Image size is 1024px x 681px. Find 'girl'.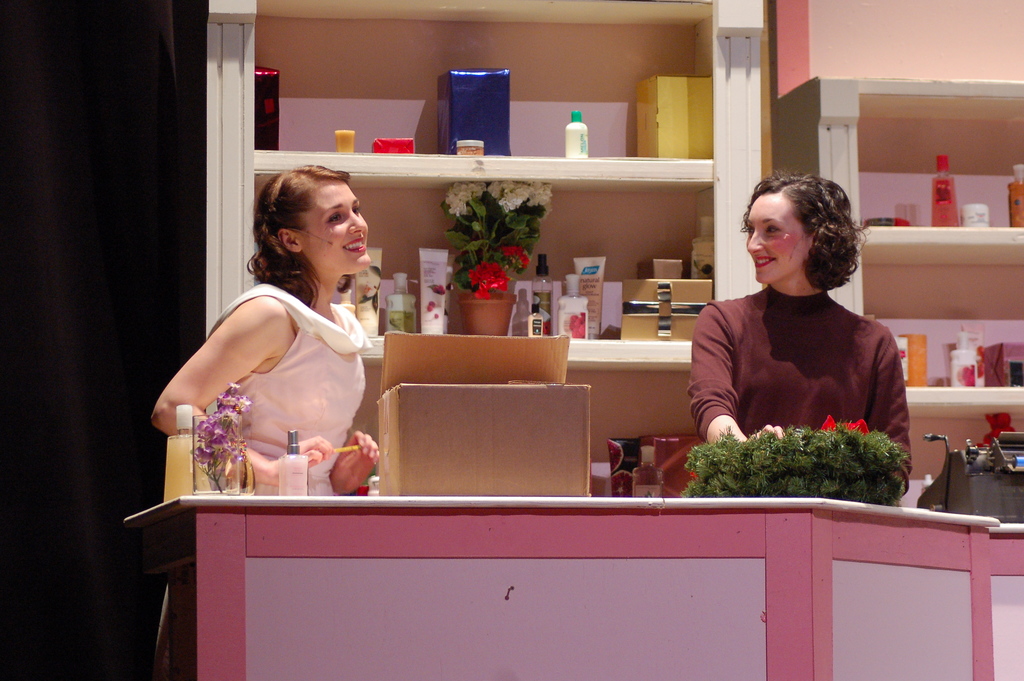
(690,175,909,500).
